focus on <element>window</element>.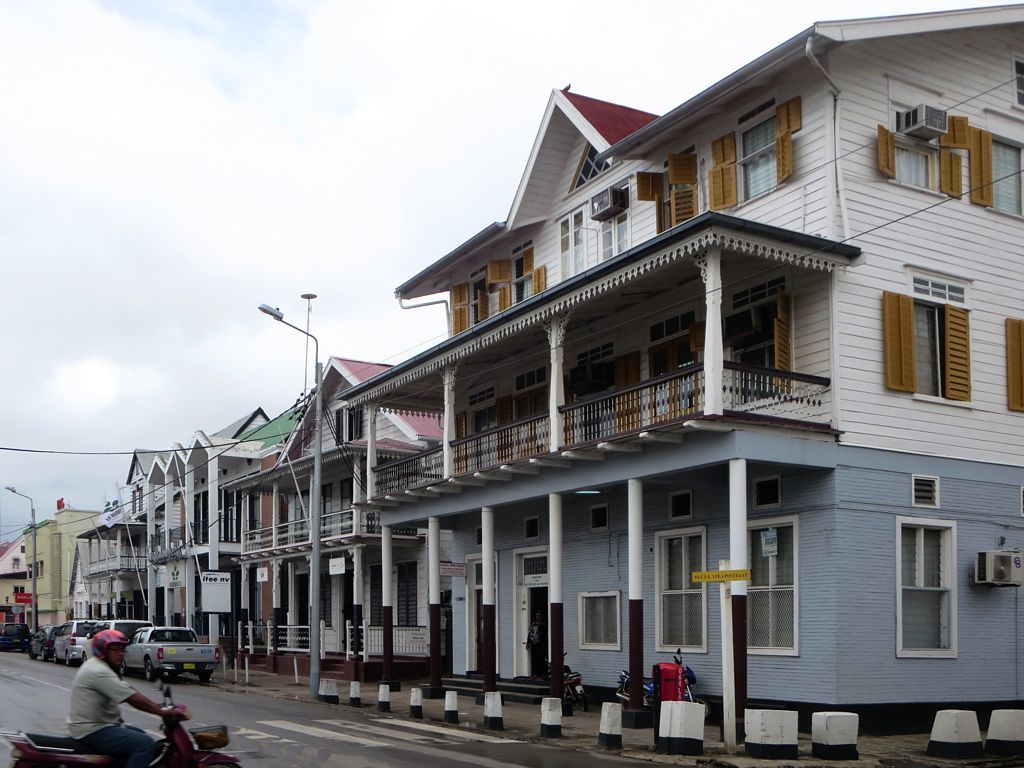
Focused at x1=319 y1=570 x2=332 y2=630.
